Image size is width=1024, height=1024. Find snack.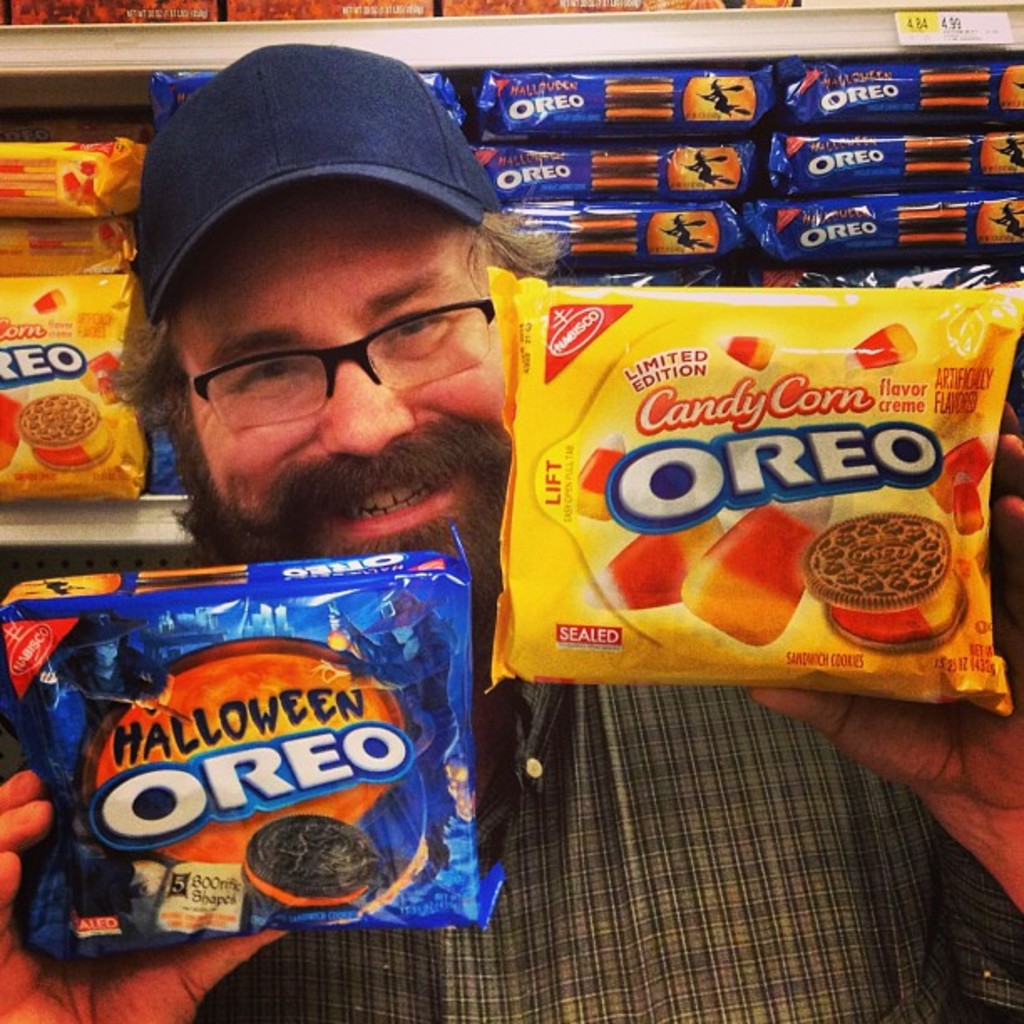
{"left": 15, "top": 395, "right": 115, "bottom": 474}.
